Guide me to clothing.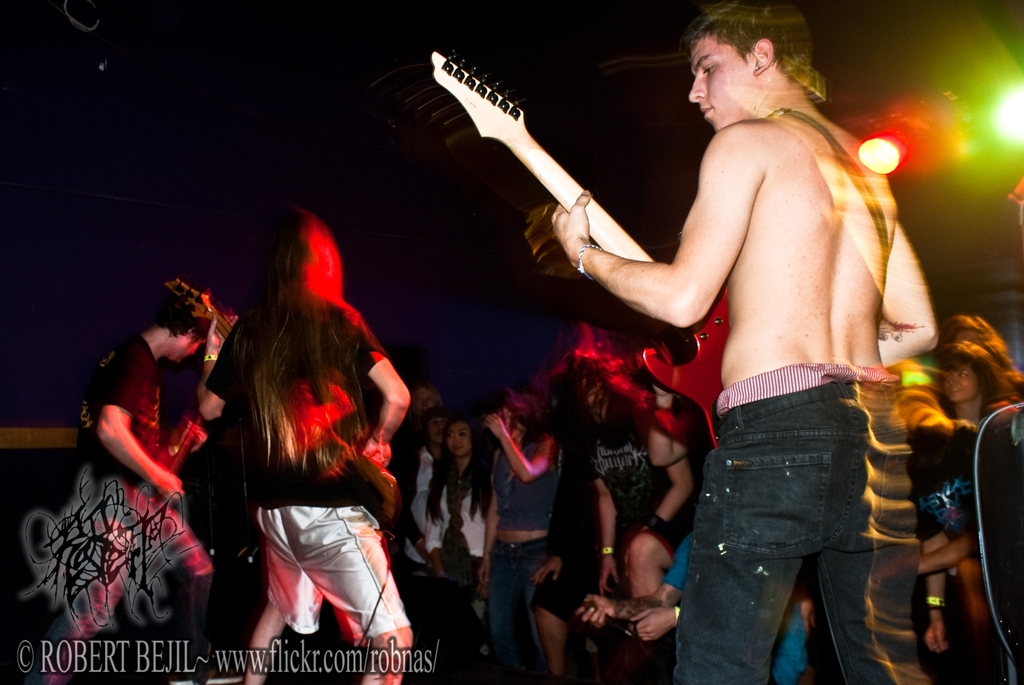
Guidance: 28 337 211 684.
